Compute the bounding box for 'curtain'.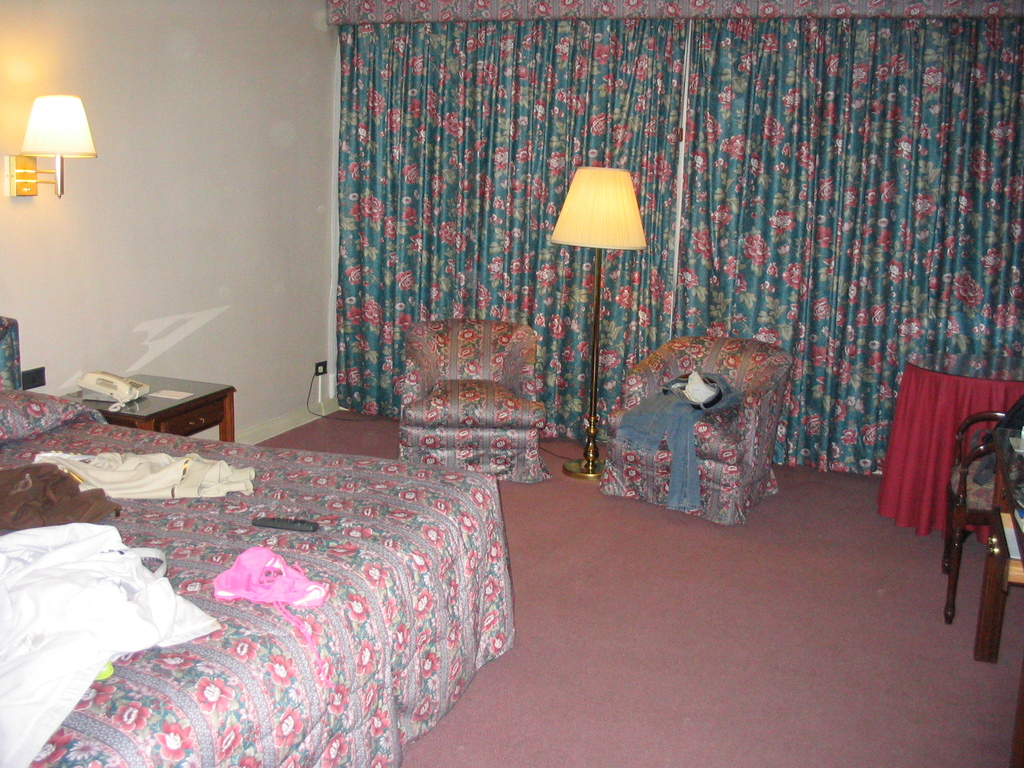
box(335, 31, 1011, 442).
